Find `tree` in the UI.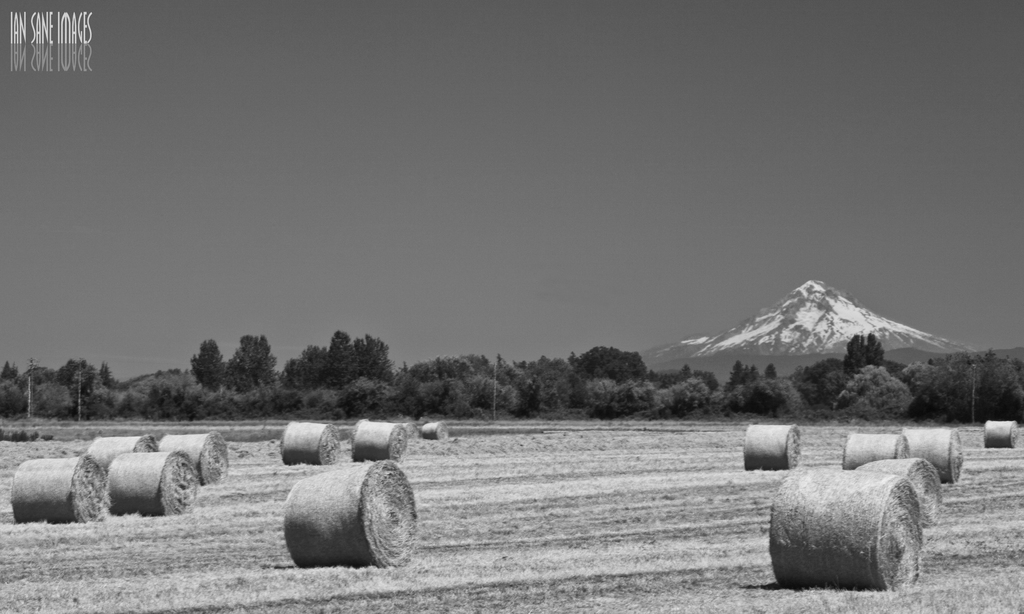
UI element at pyautogui.locateOnScreen(182, 335, 226, 395).
